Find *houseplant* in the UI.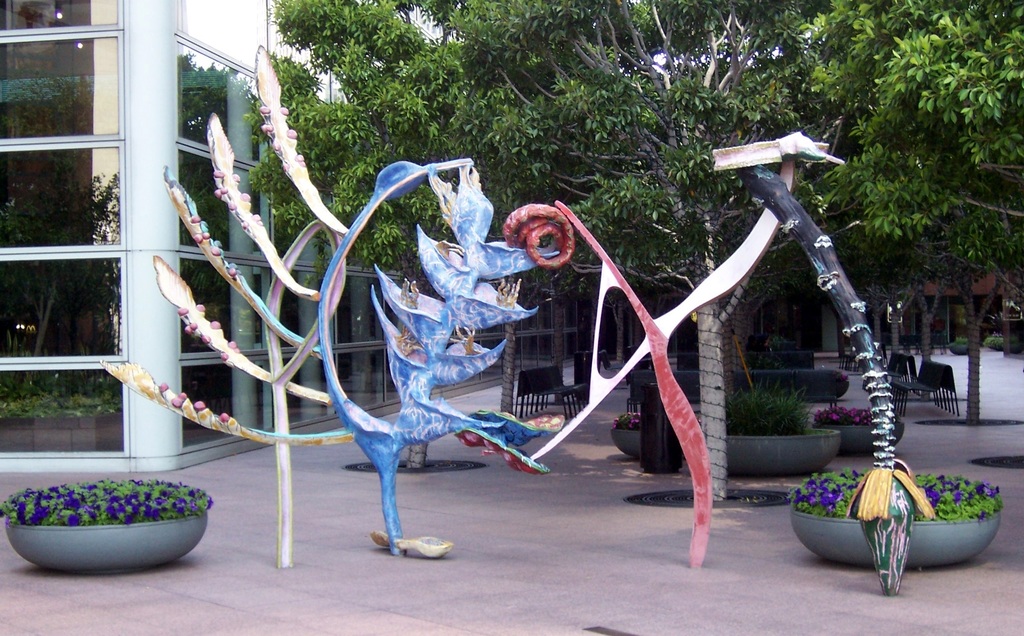
UI element at 800,448,1002,565.
